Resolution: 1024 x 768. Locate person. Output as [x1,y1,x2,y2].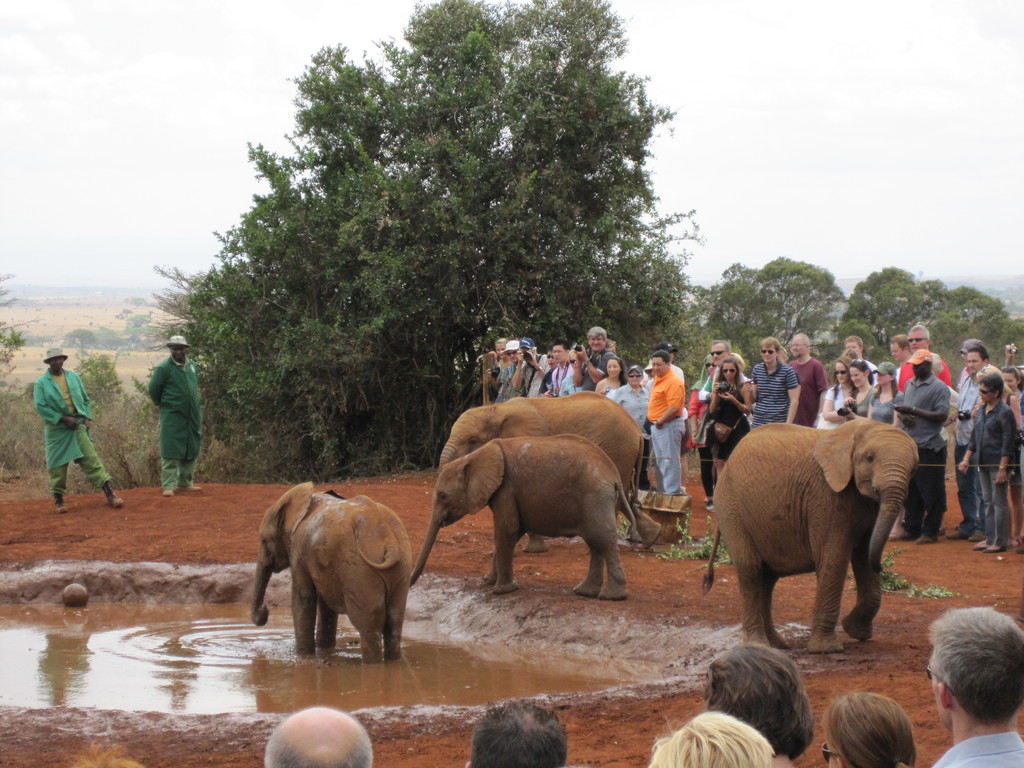
[463,696,570,767].
